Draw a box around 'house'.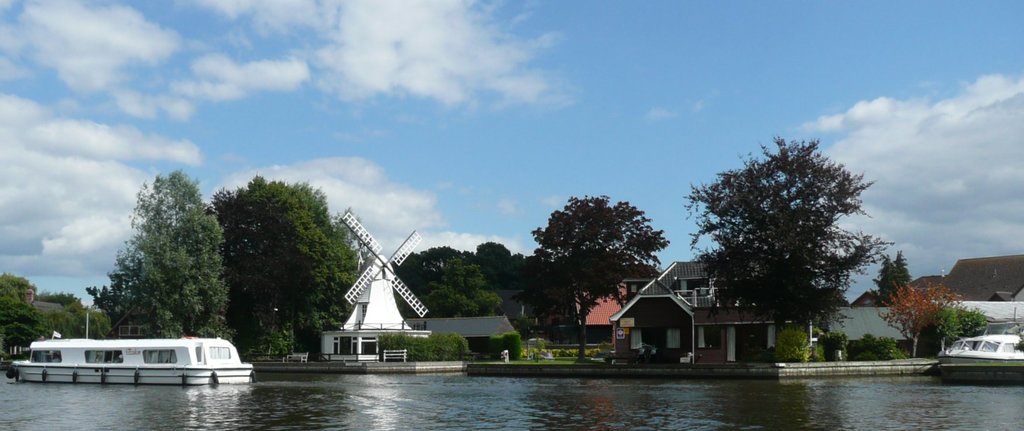
(578,261,649,360).
